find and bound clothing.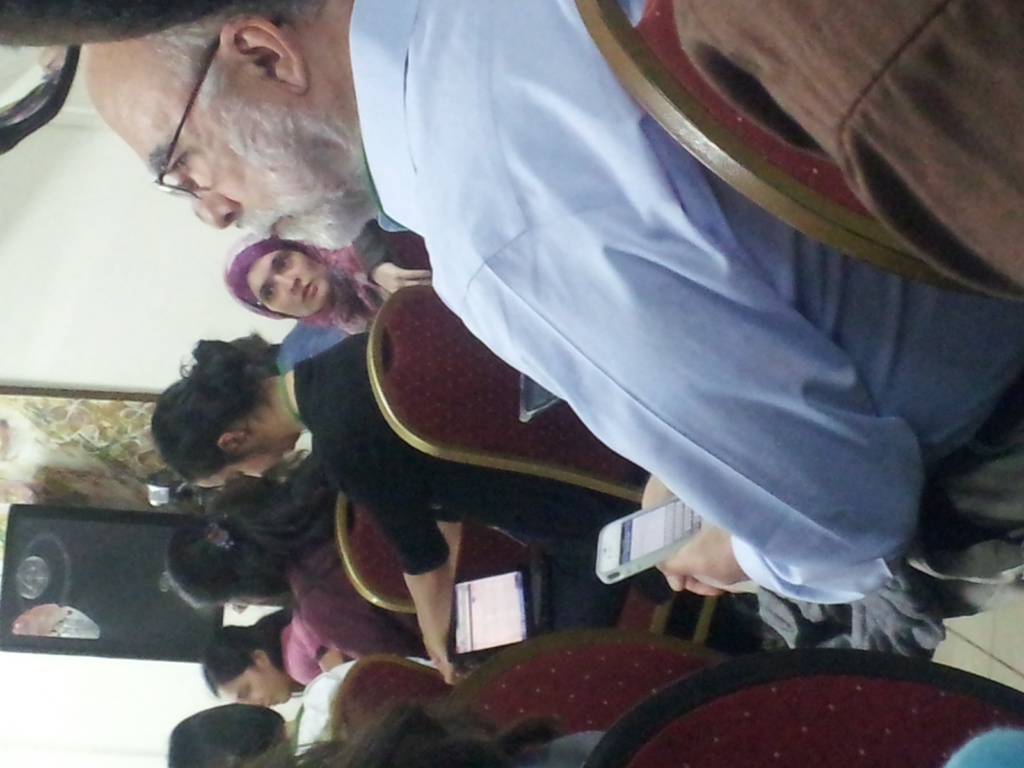
Bound: (345,0,1023,609).
